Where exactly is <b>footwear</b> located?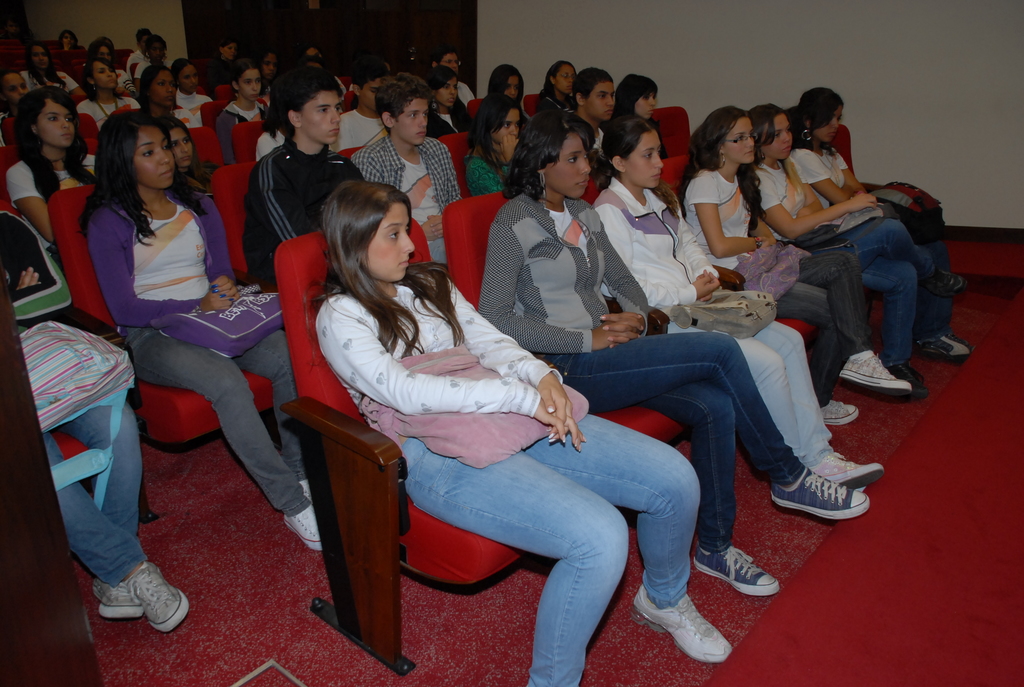
Its bounding box is x1=881 y1=354 x2=931 y2=402.
